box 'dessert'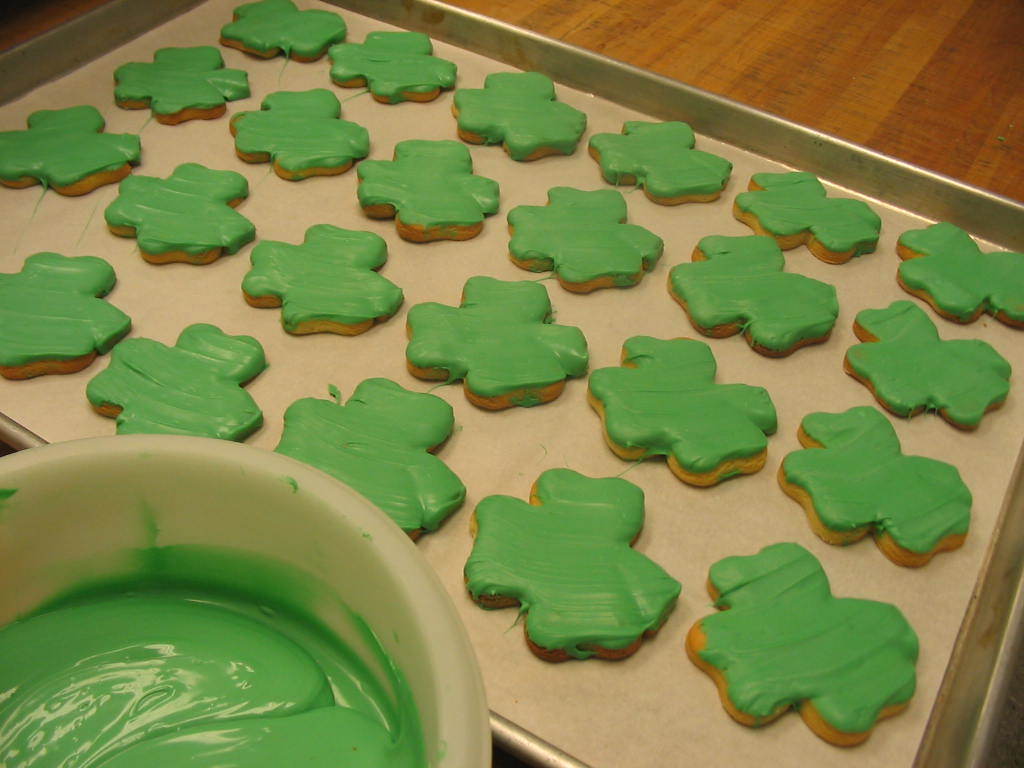
841, 297, 1011, 429
